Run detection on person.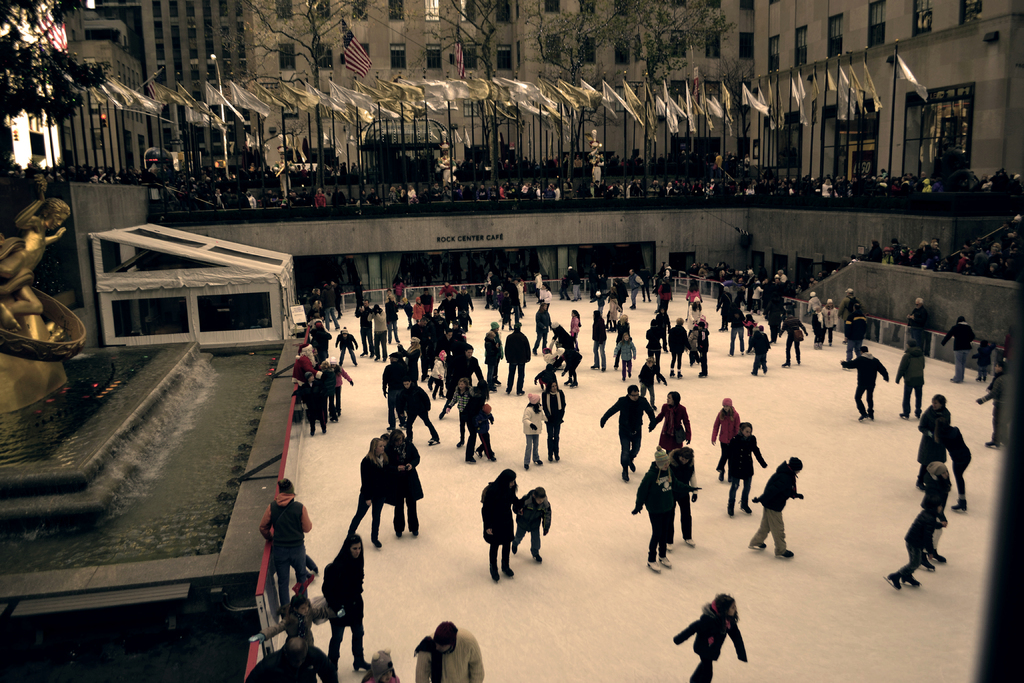
Result: bbox(352, 279, 362, 314).
